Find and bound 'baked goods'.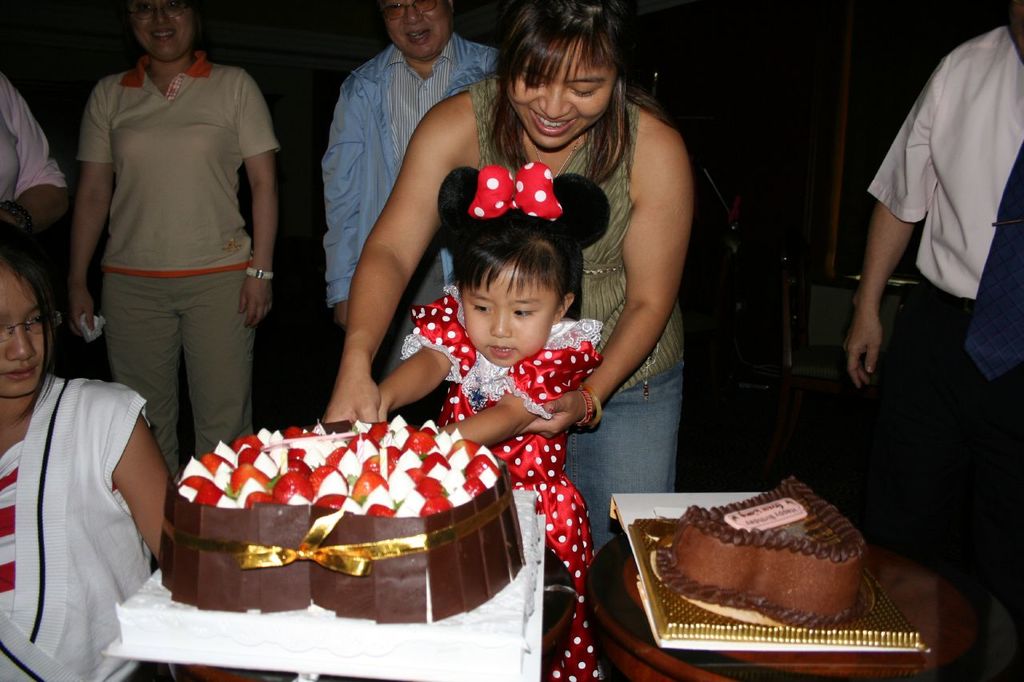
Bound: locate(651, 468, 870, 628).
